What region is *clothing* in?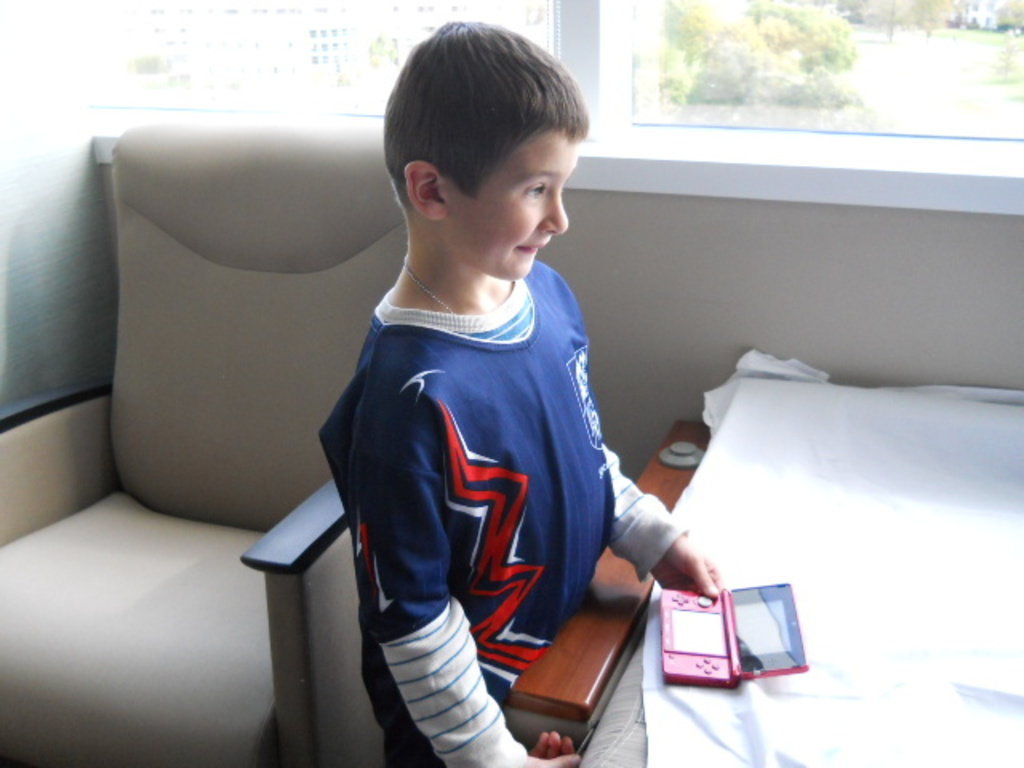
x1=312 y1=262 x2=694 y2=766.
